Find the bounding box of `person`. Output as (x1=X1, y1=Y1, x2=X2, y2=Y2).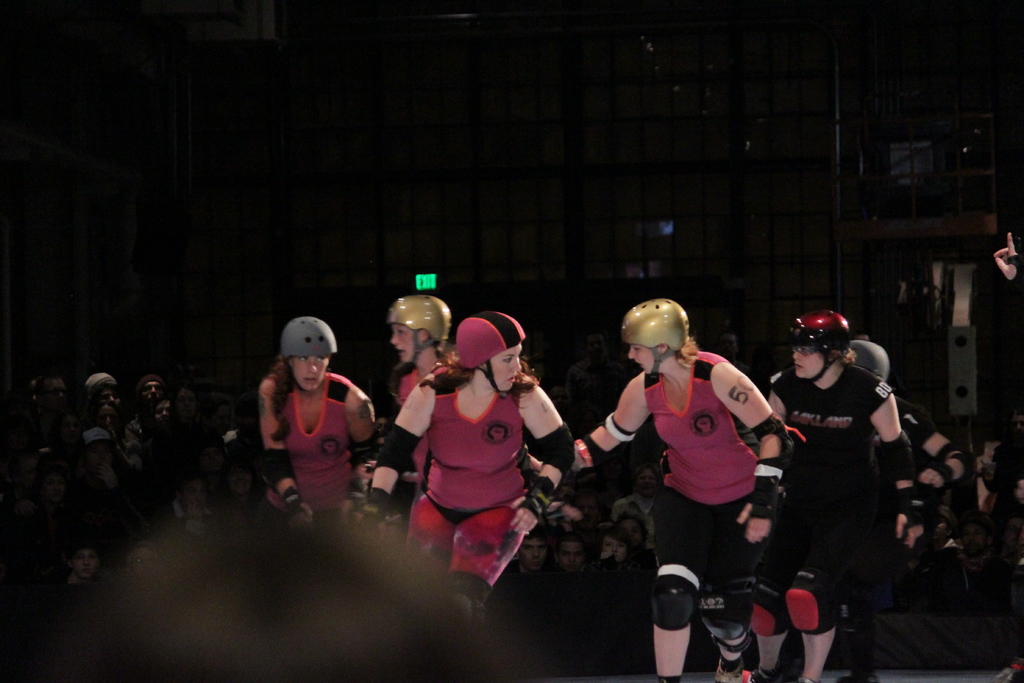
(x1=353, y1=313, x2=573, y2=654).
